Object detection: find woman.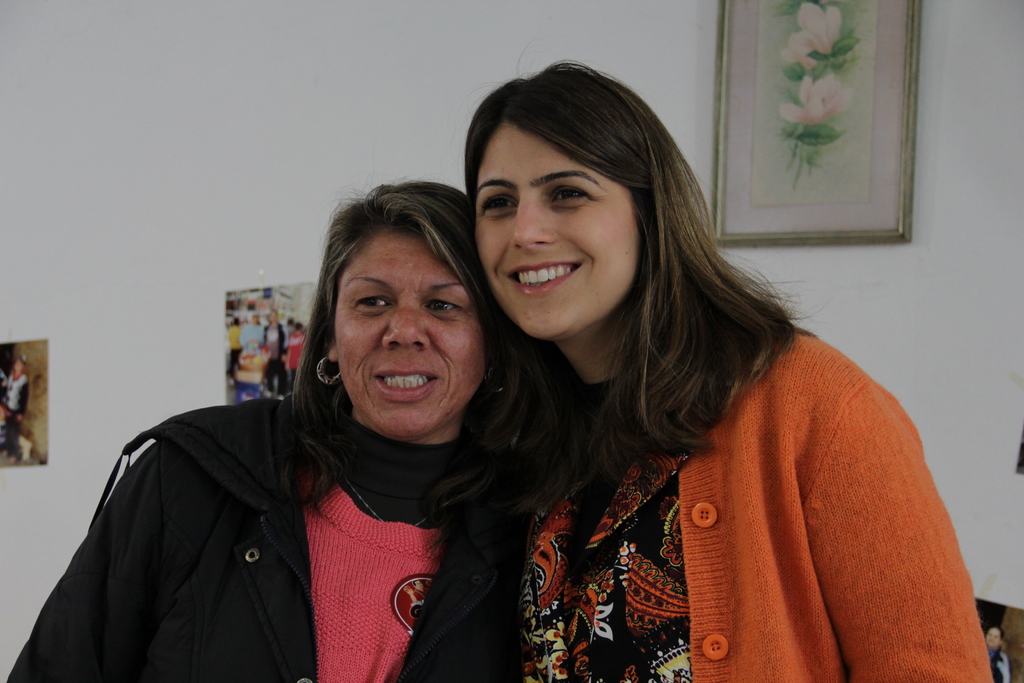
locate(444, 54, 924, 682).
